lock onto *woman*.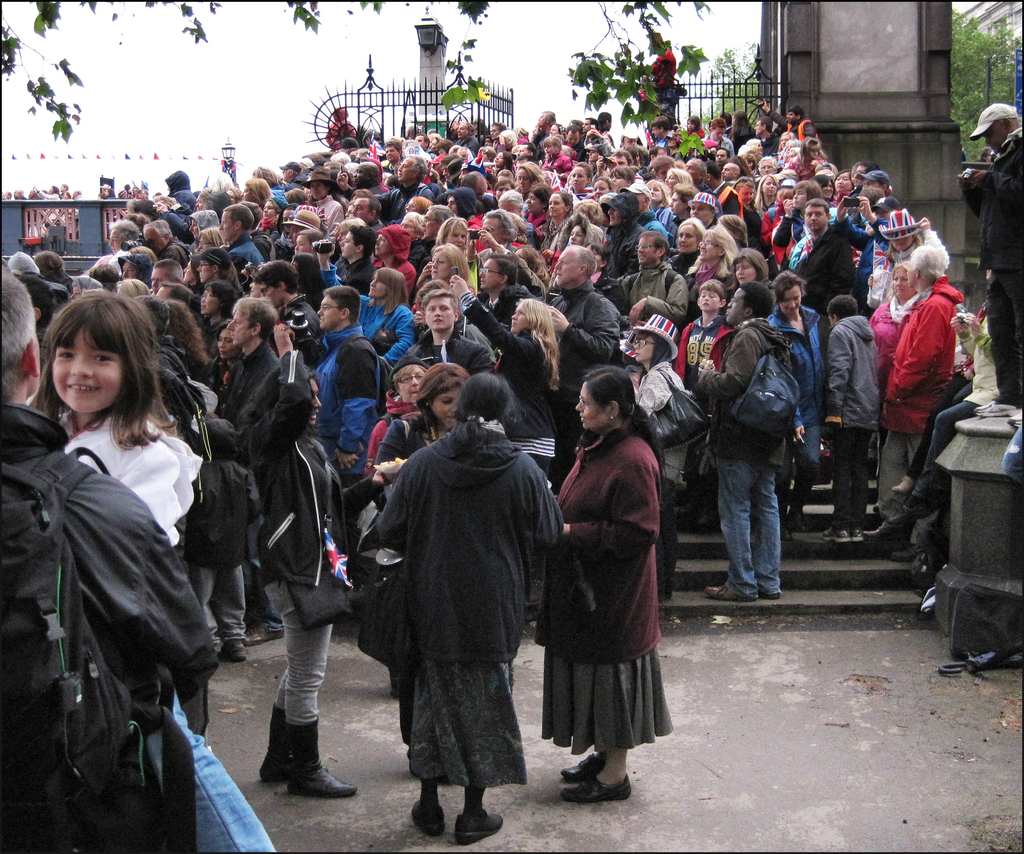
Locked: (x1=433, y1=135, x2=452, y2=158).
